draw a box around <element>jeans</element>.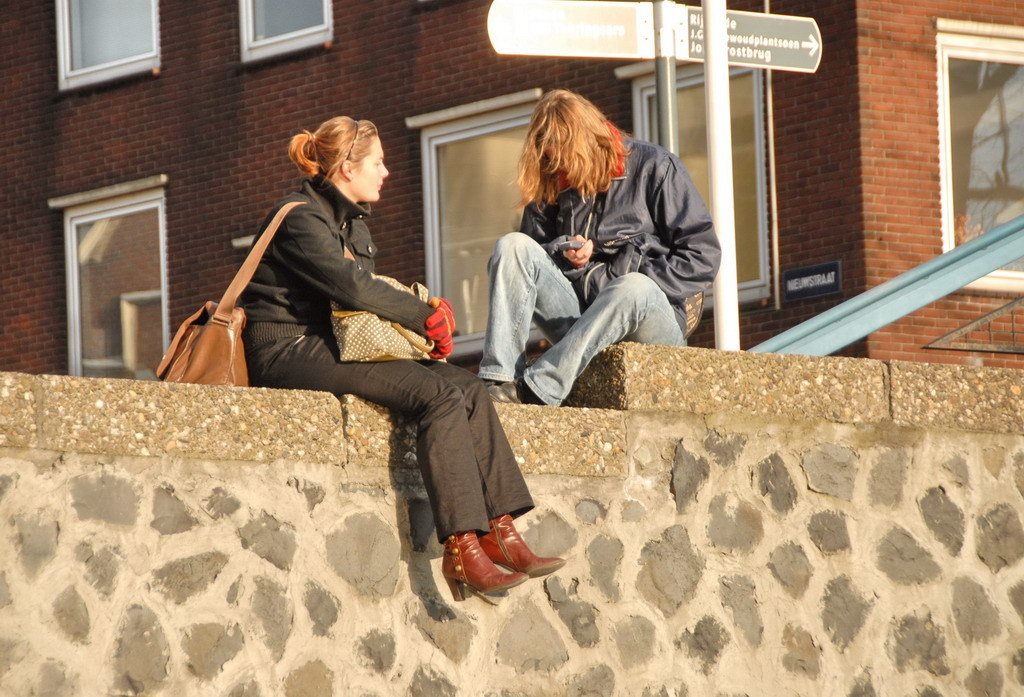
bbox=(245, 330, 543, 544).
